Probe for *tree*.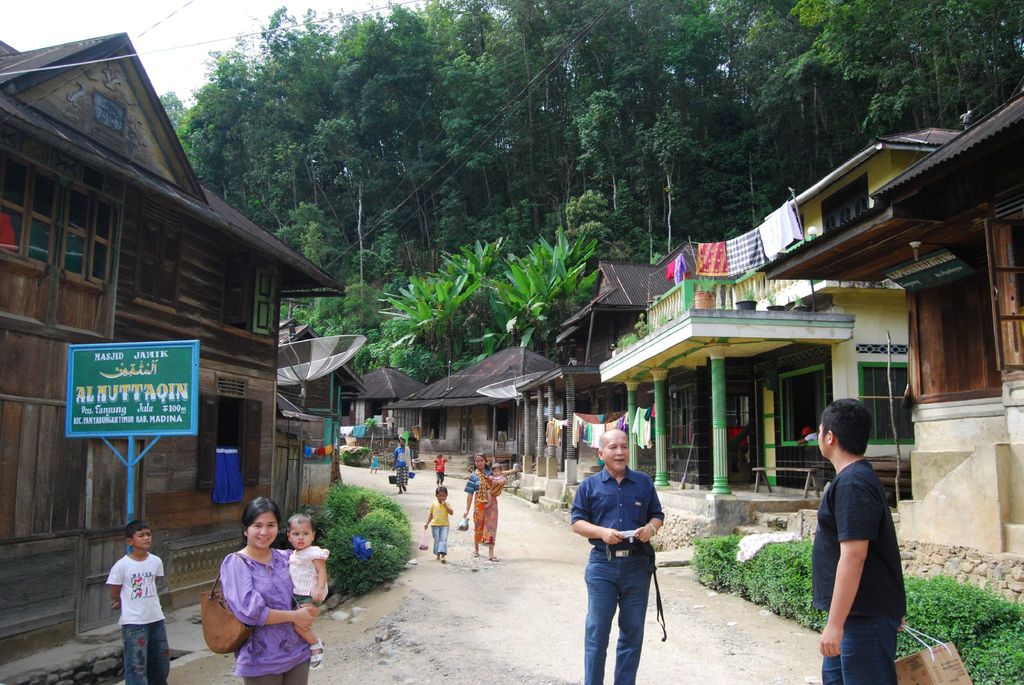
Probe result: box=[488, 228, 601, 359].
